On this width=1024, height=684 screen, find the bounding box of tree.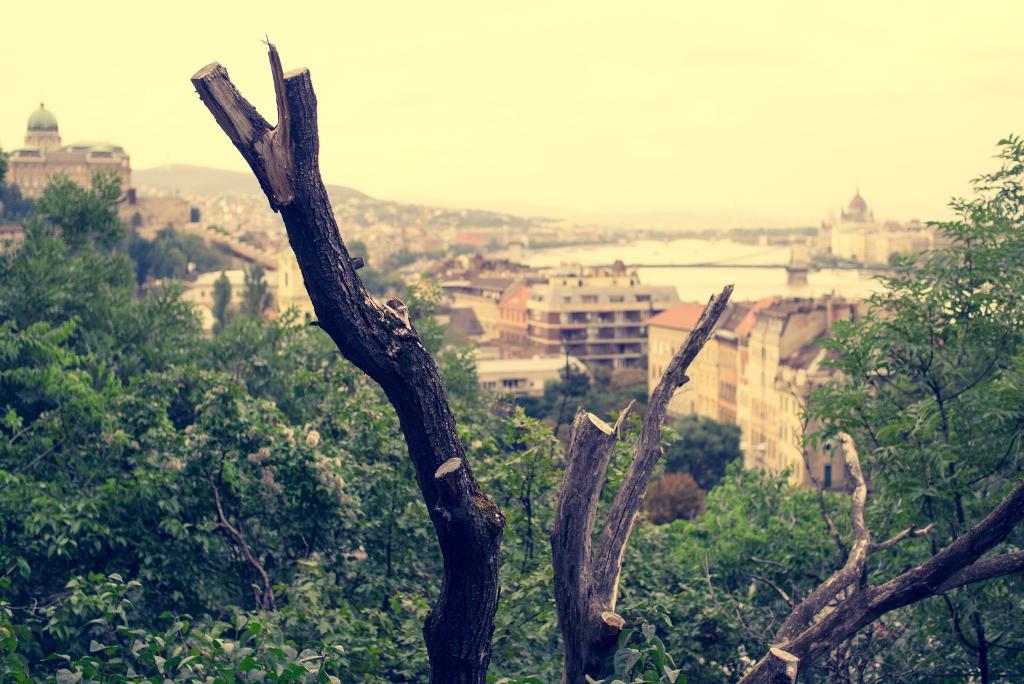
Bounding box: pyautogui.locateOnScreen(846, 575, 1023, 683).
